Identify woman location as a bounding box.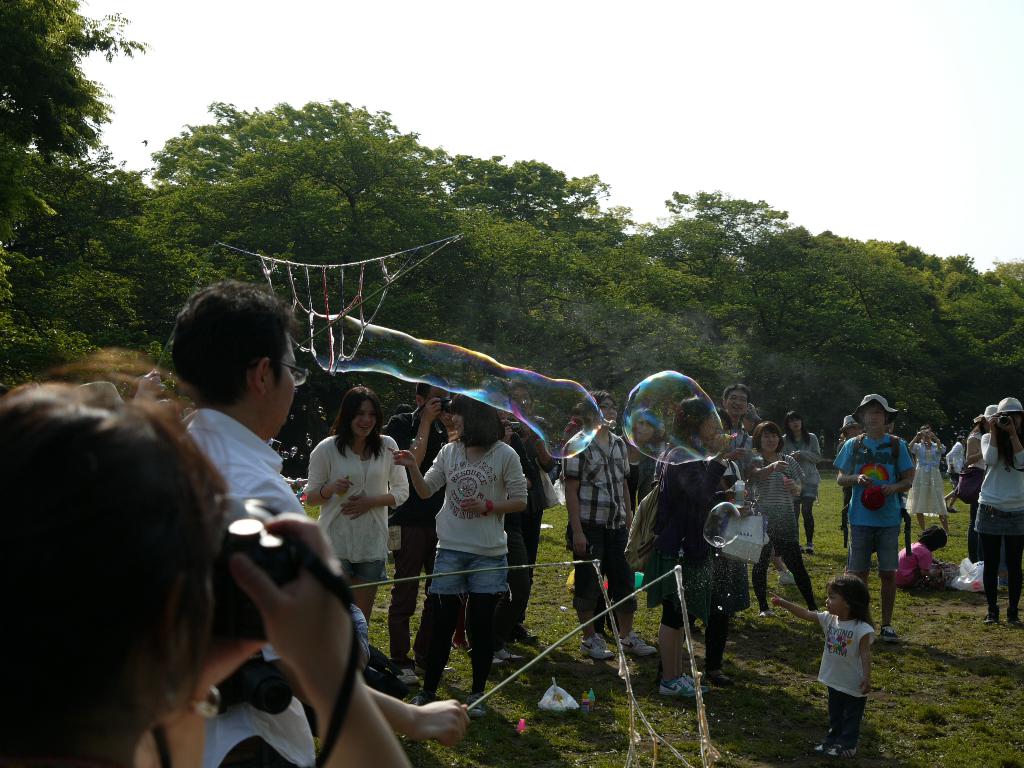
{"left": 559, "top": 389, "right": 635, "bottom": 657}.
